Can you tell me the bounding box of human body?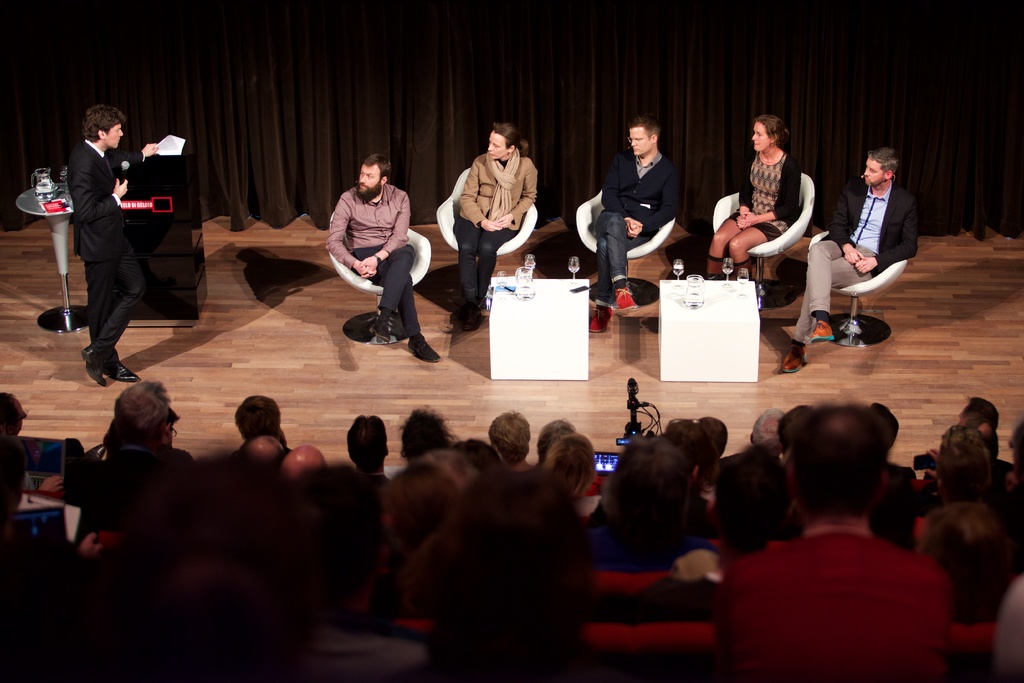
(232, 398, 291, 445).
